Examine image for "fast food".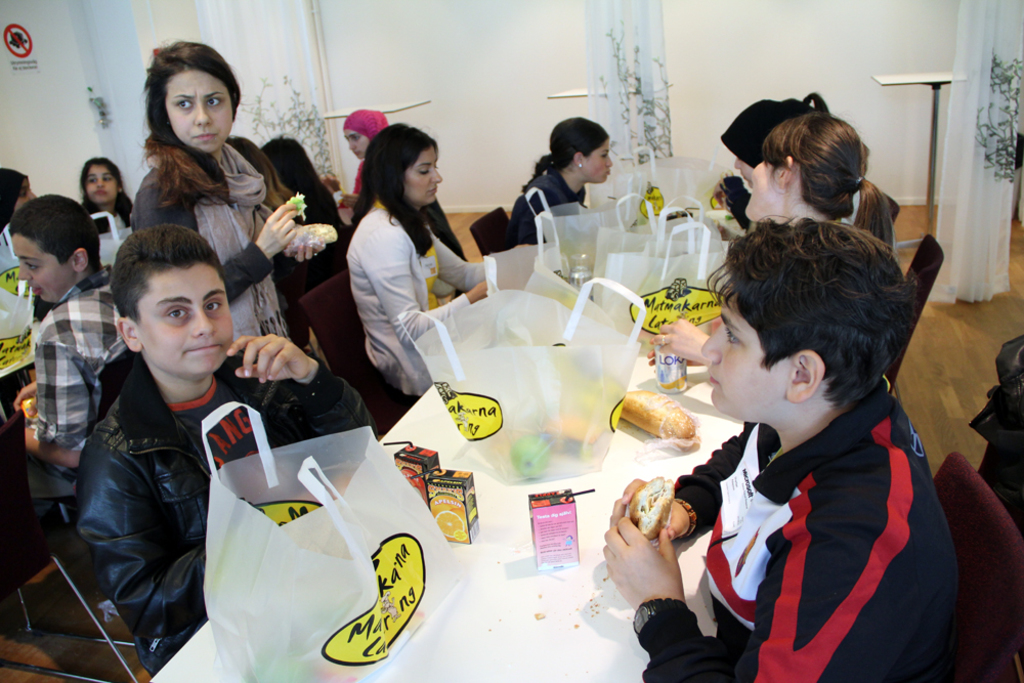
Examination result: crop(287, 222, 338, 250).
